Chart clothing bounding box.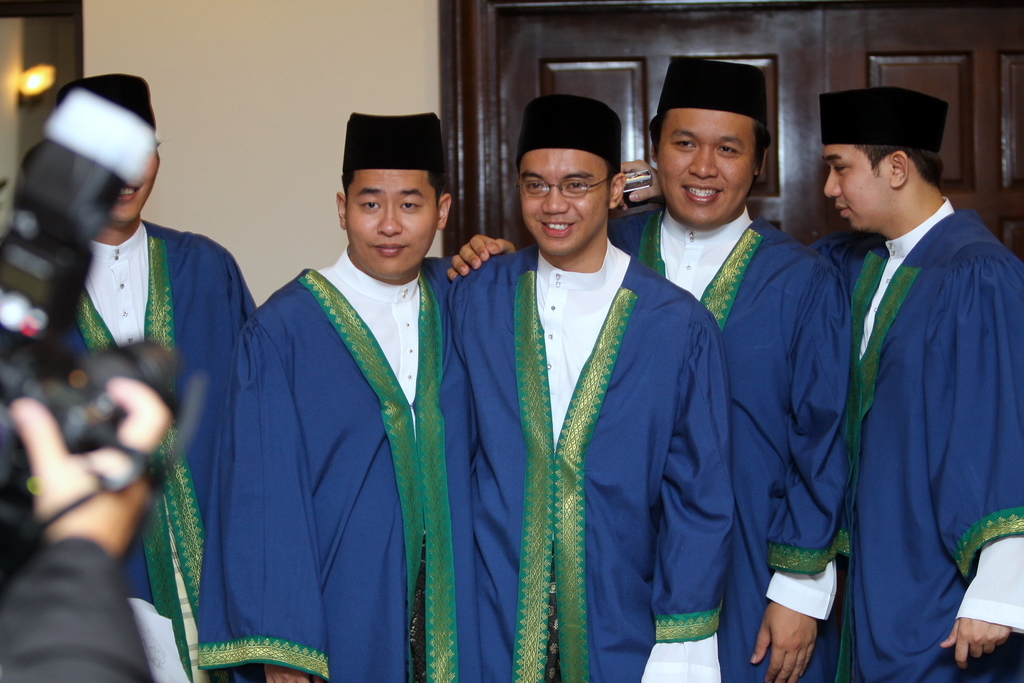
Charted: bbox=(49, 219, 257, 682).
